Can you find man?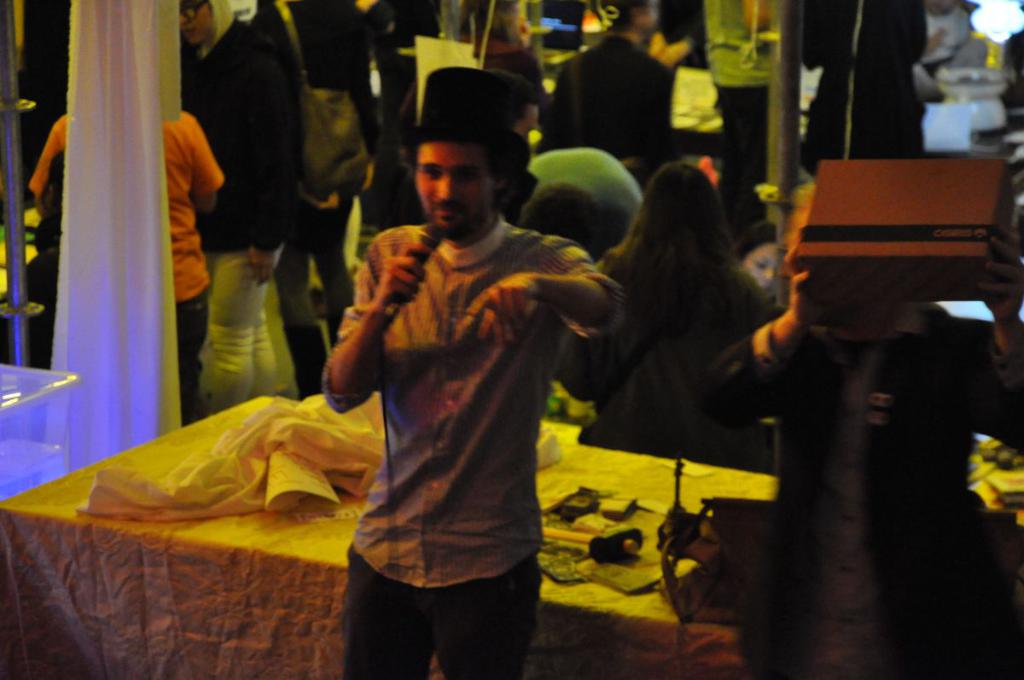
Yes, bounding box: [311,80,620,668].
